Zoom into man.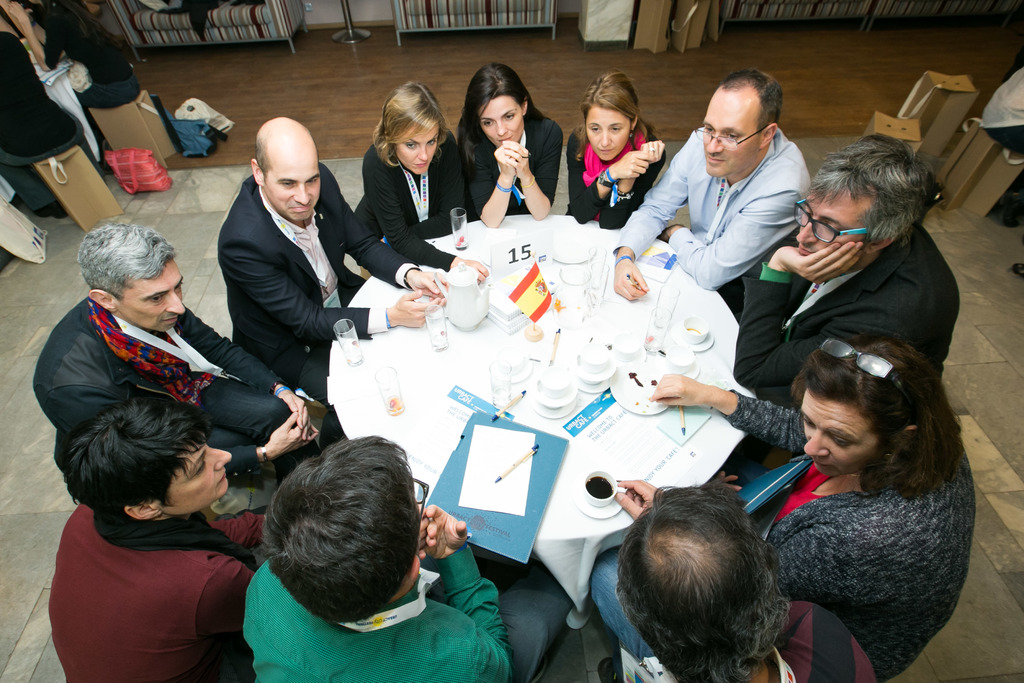
Zoom target: (x1=615, y1=475, x2=875, y2=682).
